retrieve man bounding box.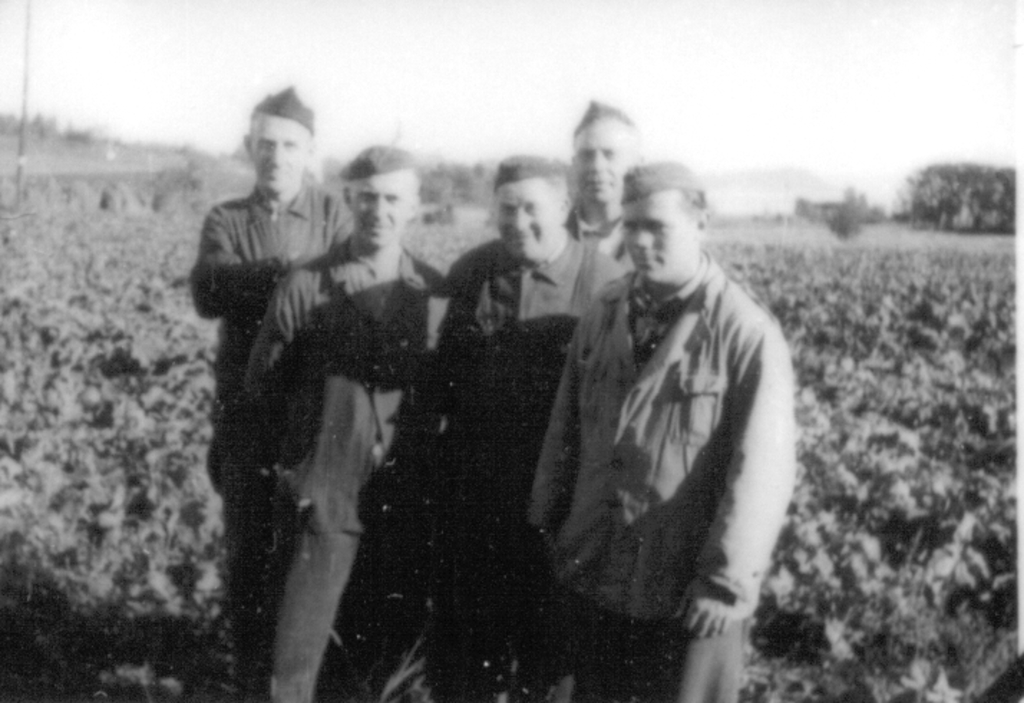
Bounding box: x1=519, y1=126, x2=810, y2=696.
